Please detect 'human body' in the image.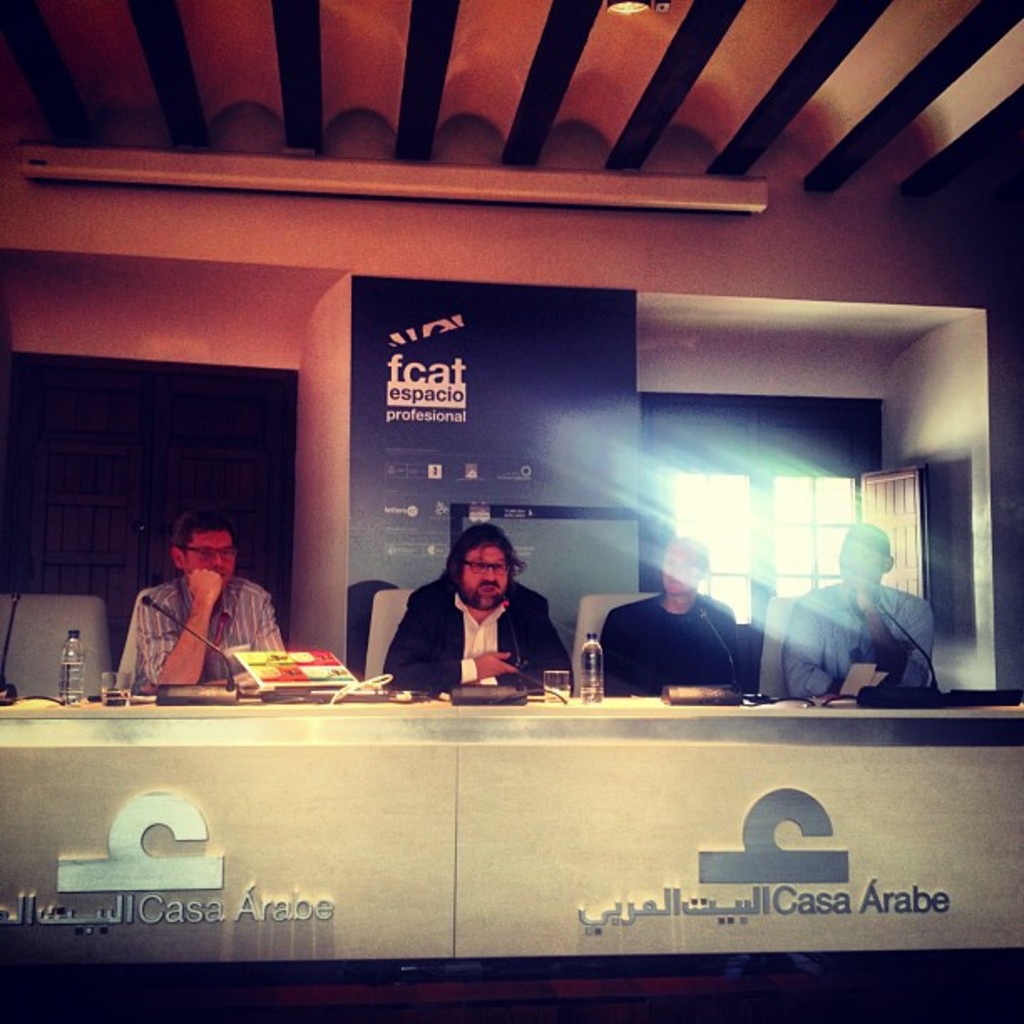
BBox(597, 599, 740, 693).
